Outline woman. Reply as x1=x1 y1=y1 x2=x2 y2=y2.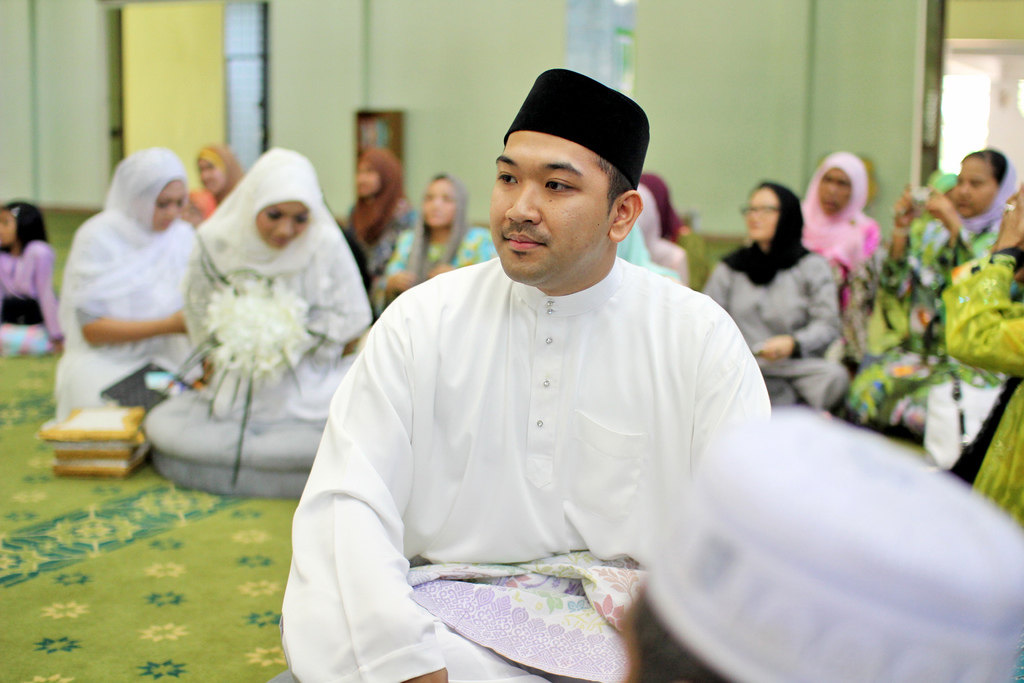
x1=943 y1=173 x2=1023 y2=533.
